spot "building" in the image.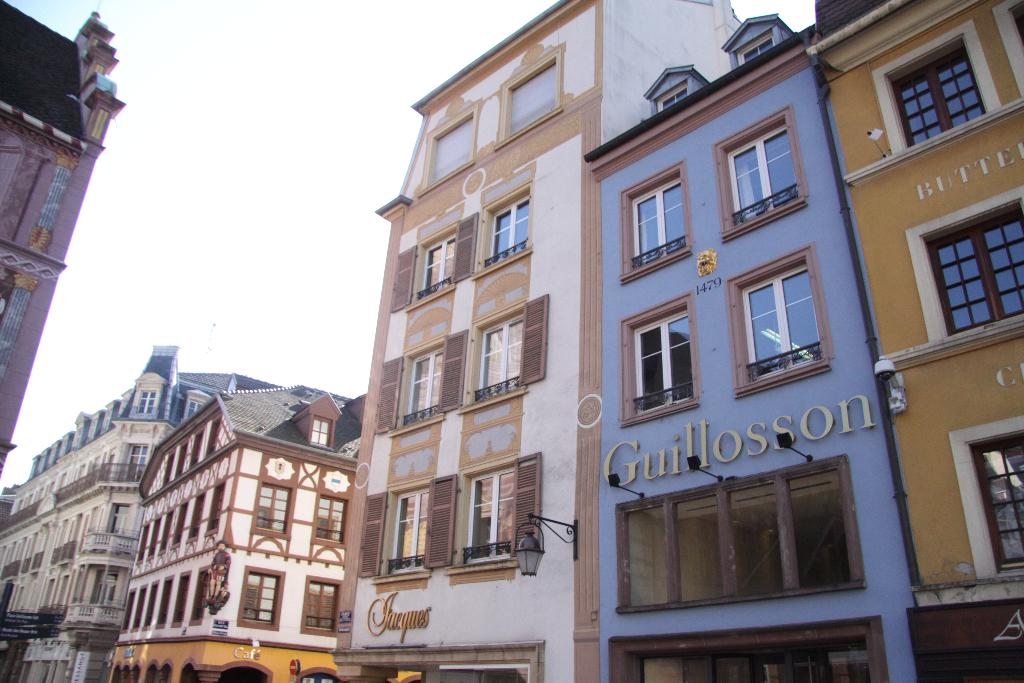
"building" found at 109, 378, 335, 682.
